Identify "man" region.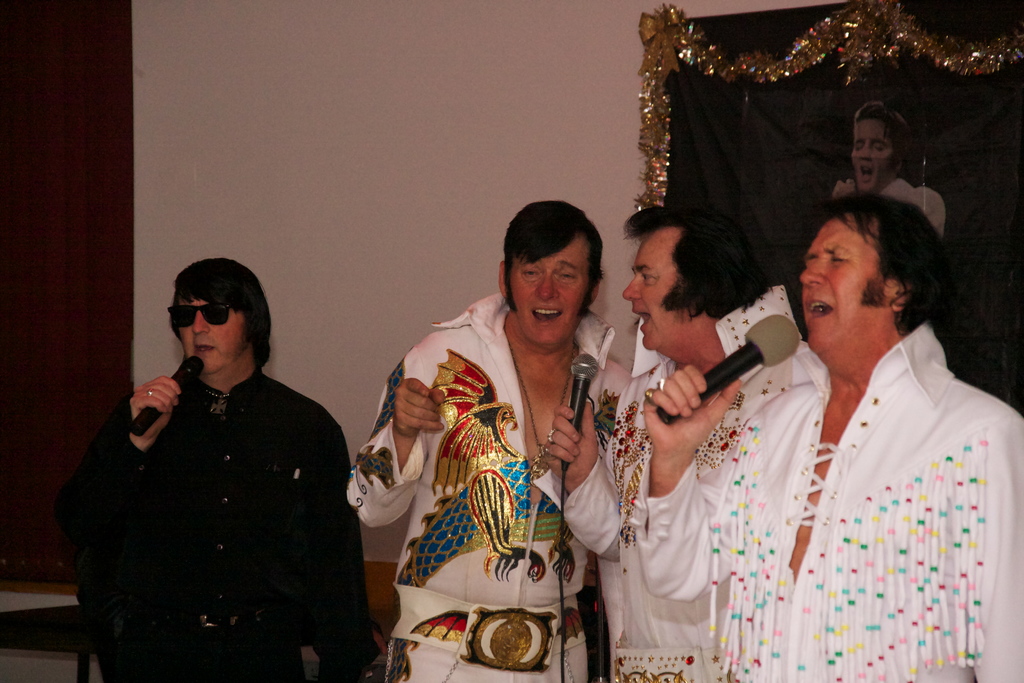
Region: BBox(840, 99, 949, 240).
